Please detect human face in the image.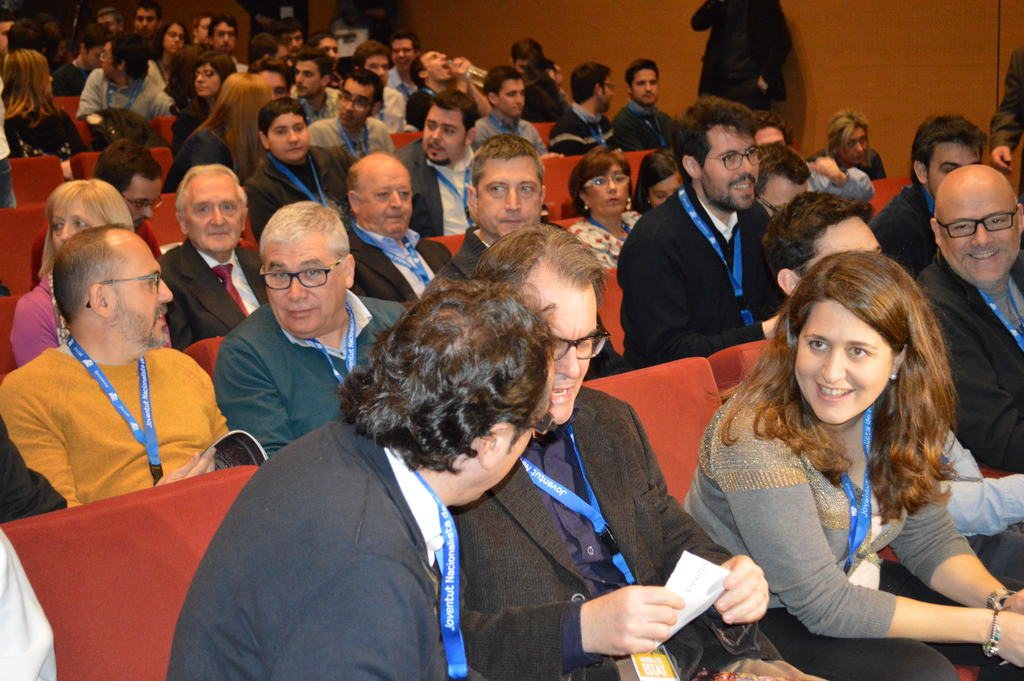
box=[52, 203, 104, 256].
